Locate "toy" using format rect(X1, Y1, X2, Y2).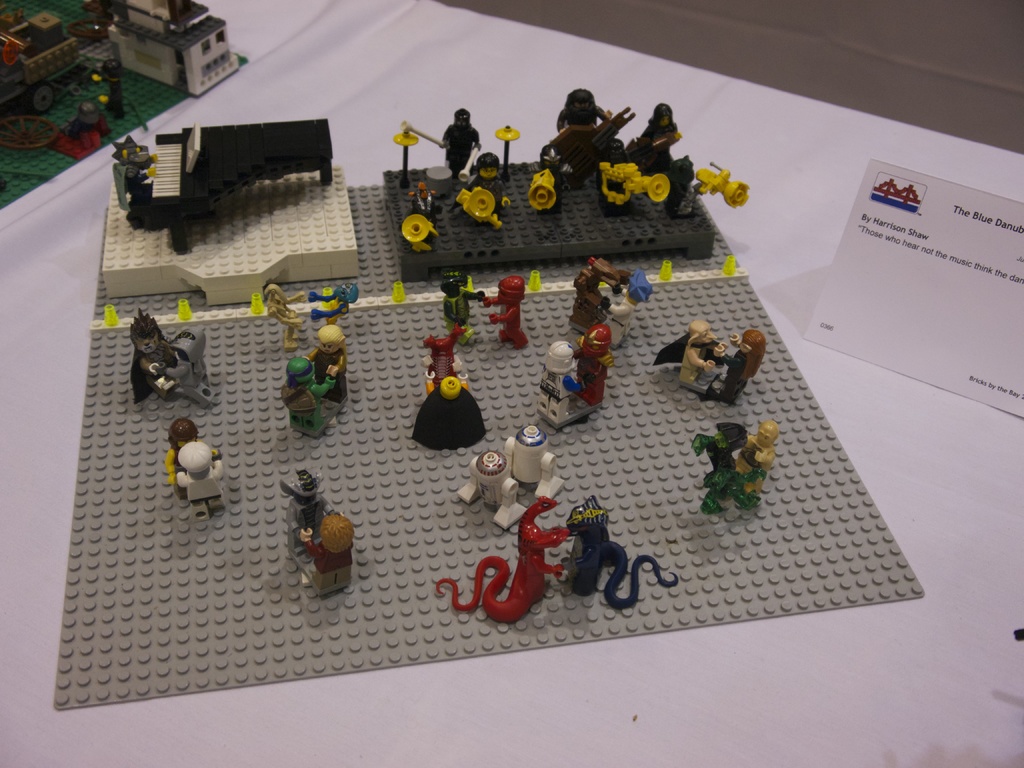
rect(163, 403, 239, 536).
